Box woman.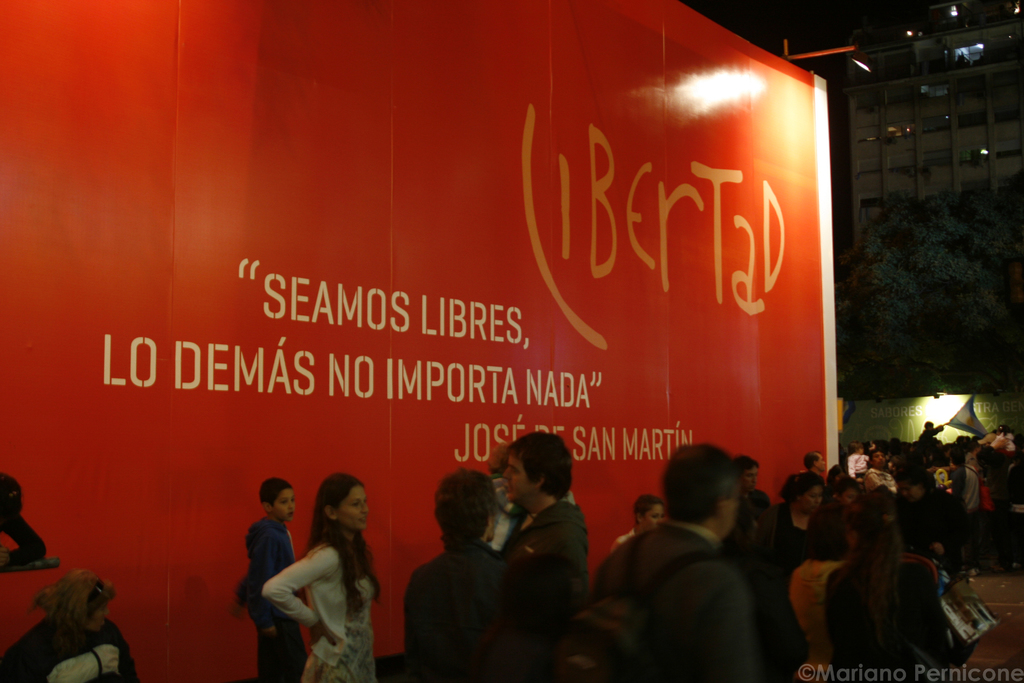
{"x1": 609, "y1": 494, "x2": 666, "y2": 555}.
